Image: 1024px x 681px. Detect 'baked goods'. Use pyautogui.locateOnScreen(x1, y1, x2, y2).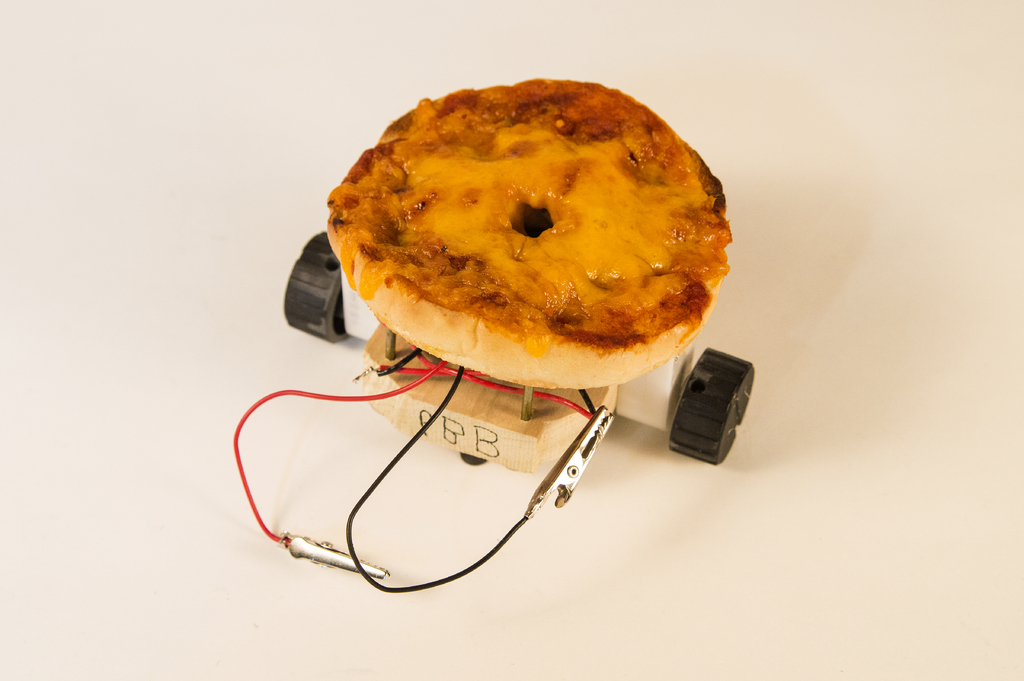
pyautogui.locateOnScreen(324, 73, 730, 380).
